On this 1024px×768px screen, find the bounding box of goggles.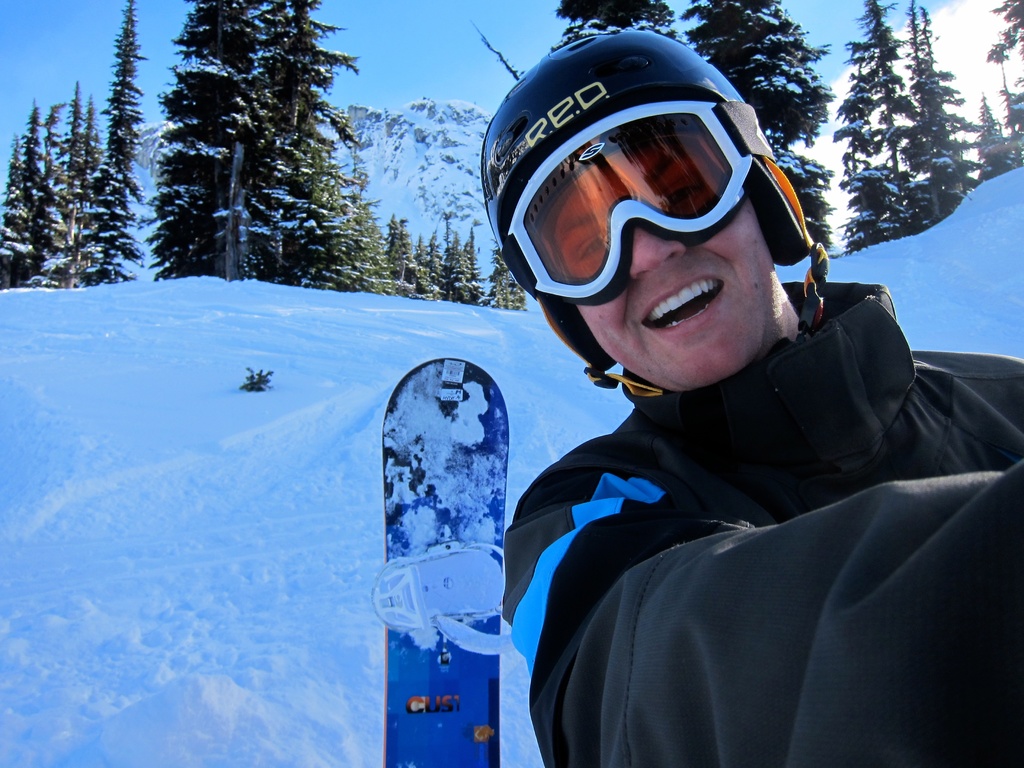
Bounding box: [500, 98, 774, 310].
